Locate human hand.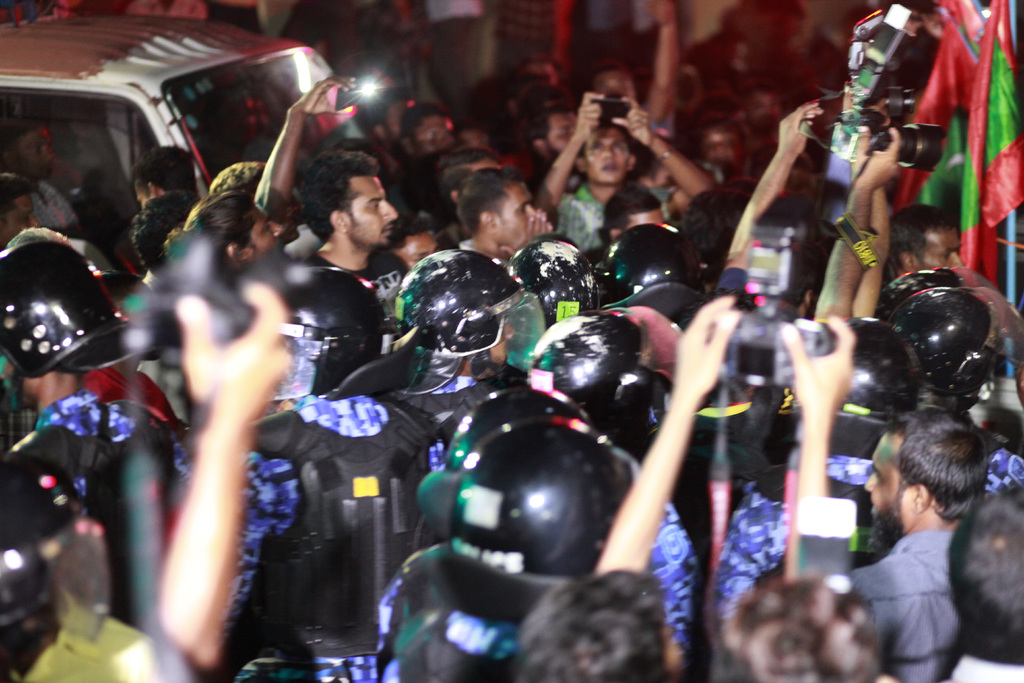
Bounding box: [610, 94, 653, 147].
